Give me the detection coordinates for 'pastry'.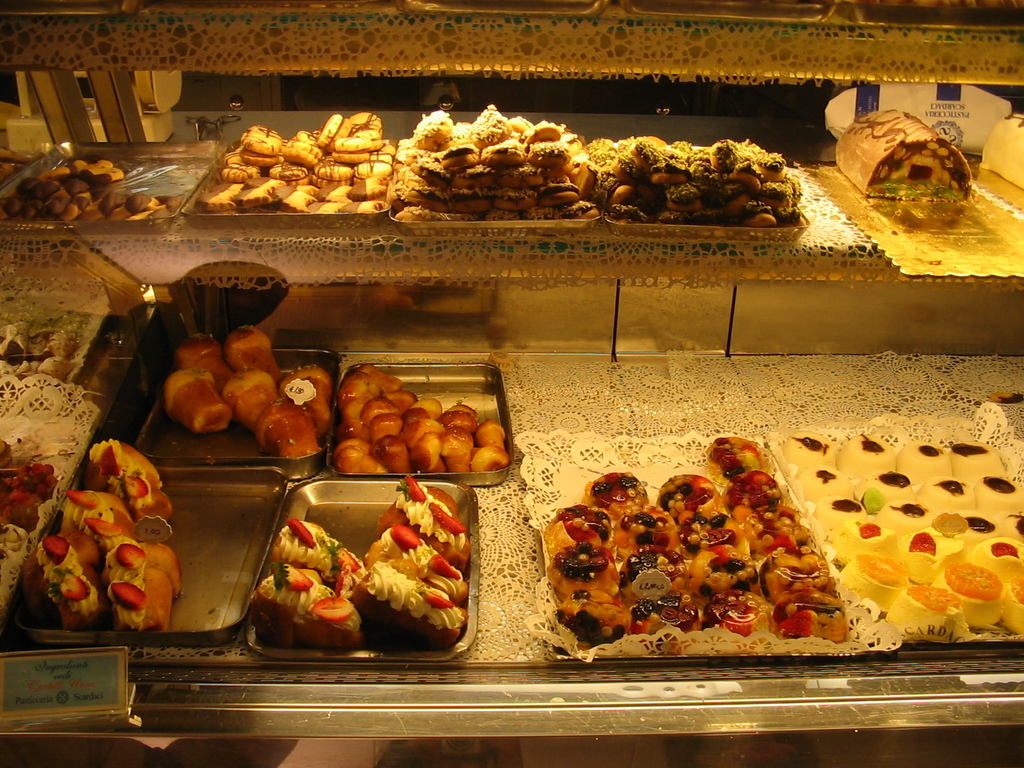
left=883, top=586, right=970, bottom=647.
